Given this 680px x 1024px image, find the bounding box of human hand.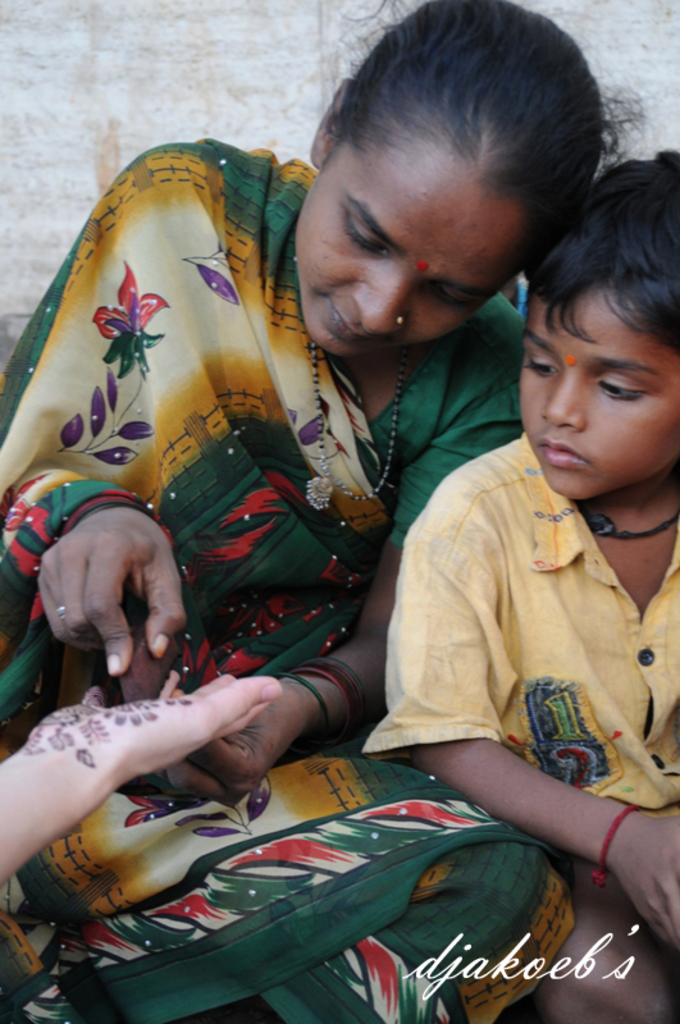
box(29, 500, 188, 680).
